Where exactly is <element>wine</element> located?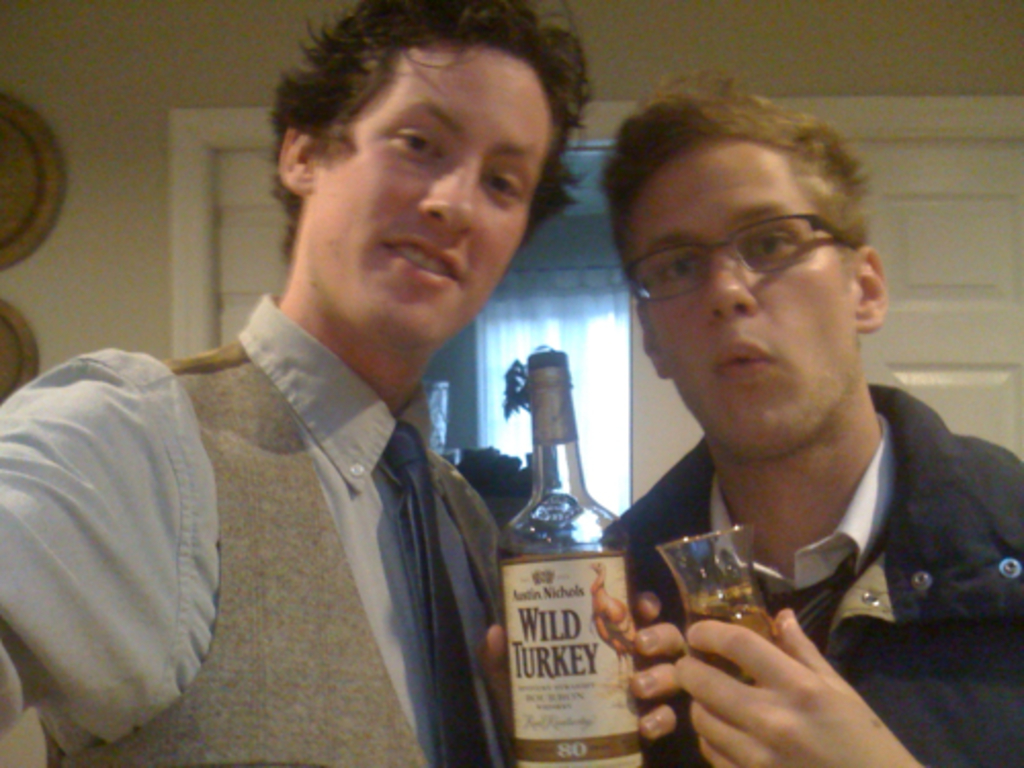
Its bounding box is bbox=(688, 600, 780, 684).
